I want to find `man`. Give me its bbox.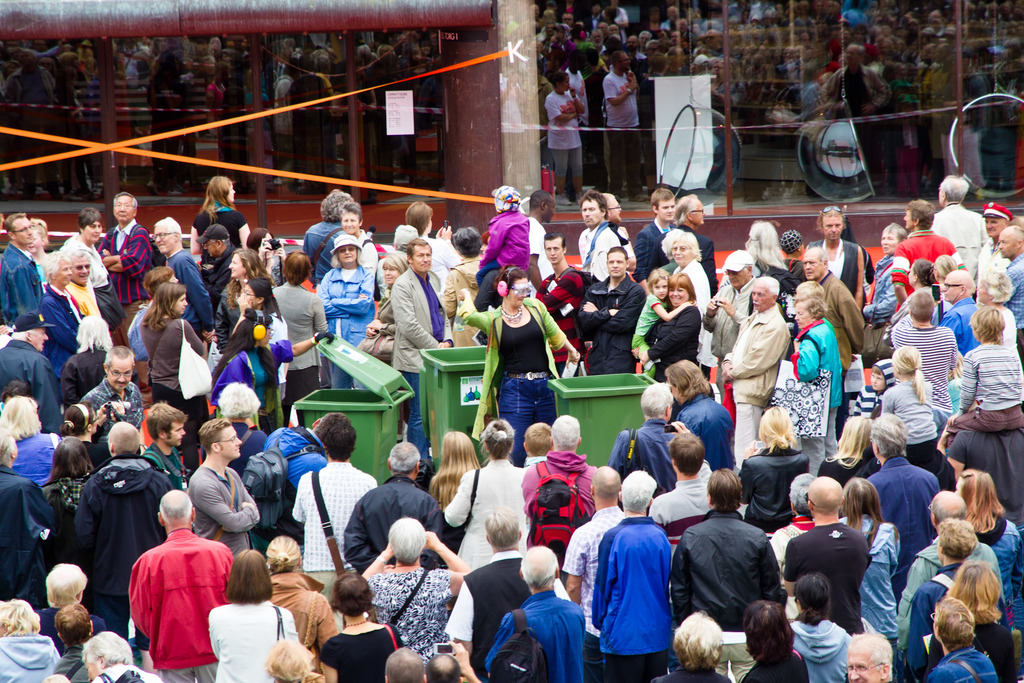
<region>888, 198, 970, 311</region>.
